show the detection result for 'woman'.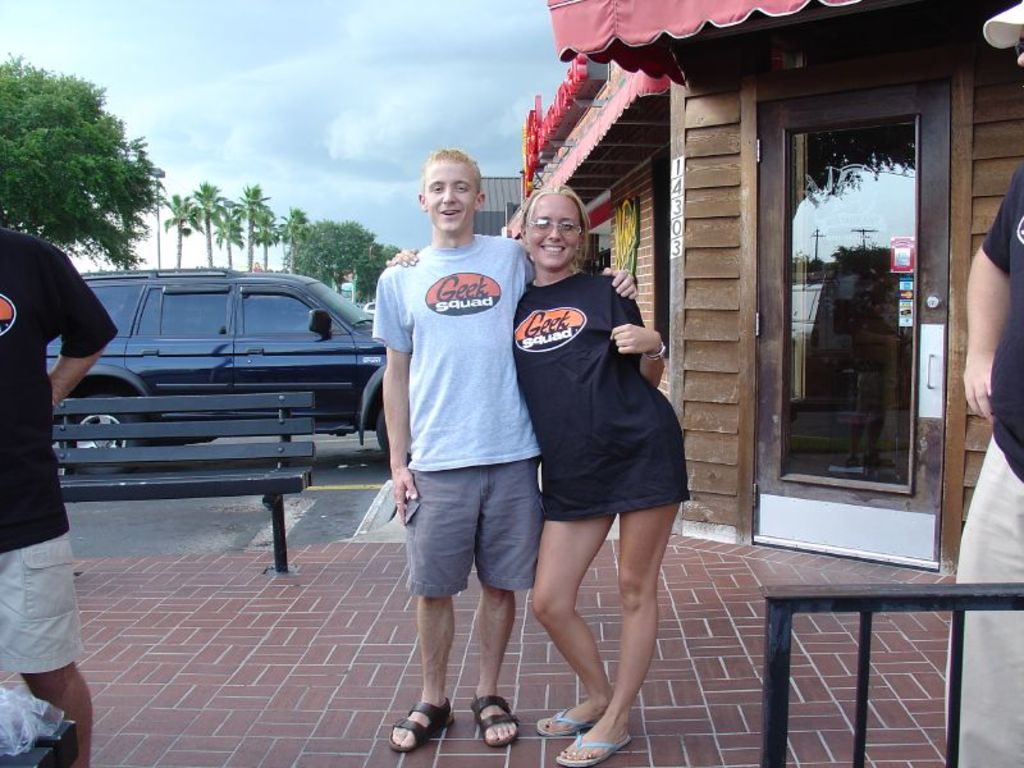
(387,178,696,767).
